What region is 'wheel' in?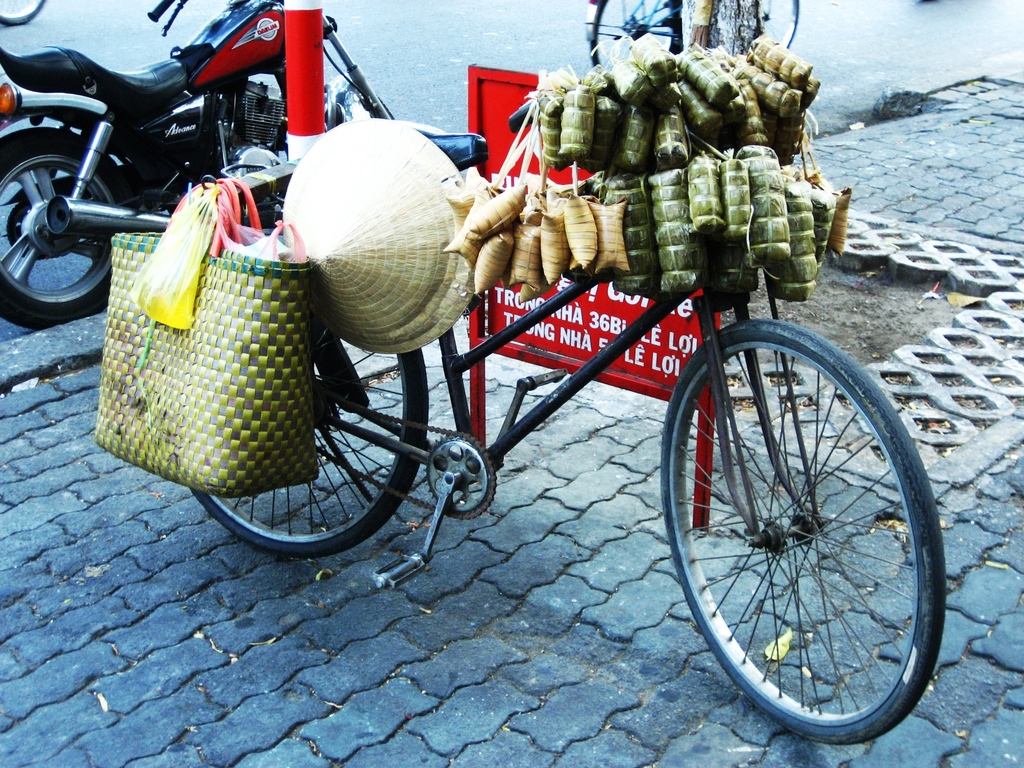
l=0, t=0, r=47, b=26.
